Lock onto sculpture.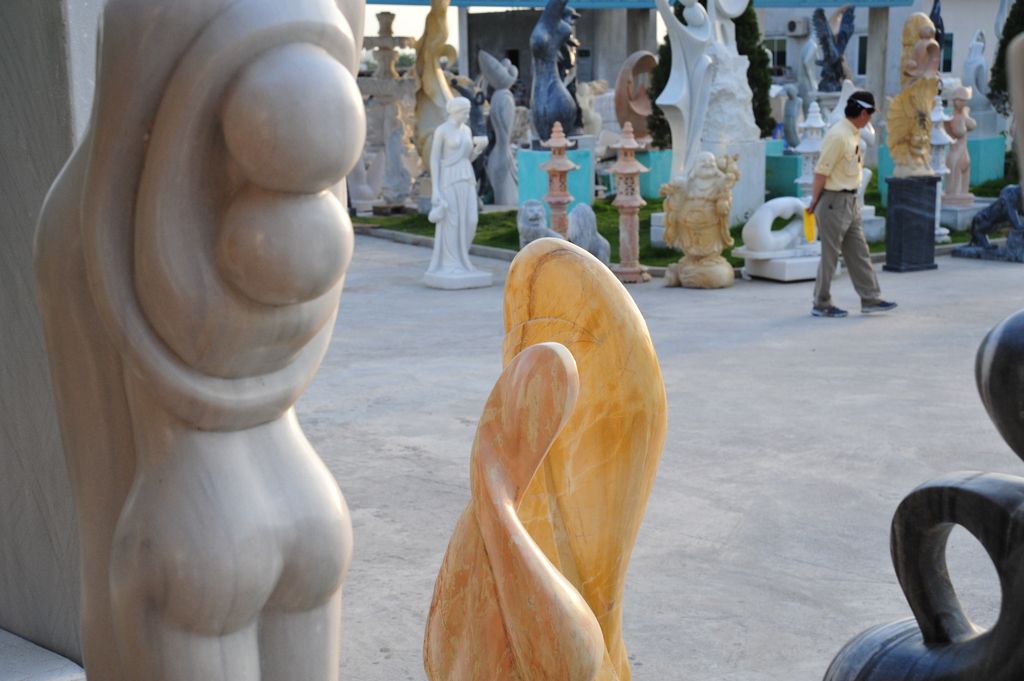
Locked: [820, 0, 867, 89].
